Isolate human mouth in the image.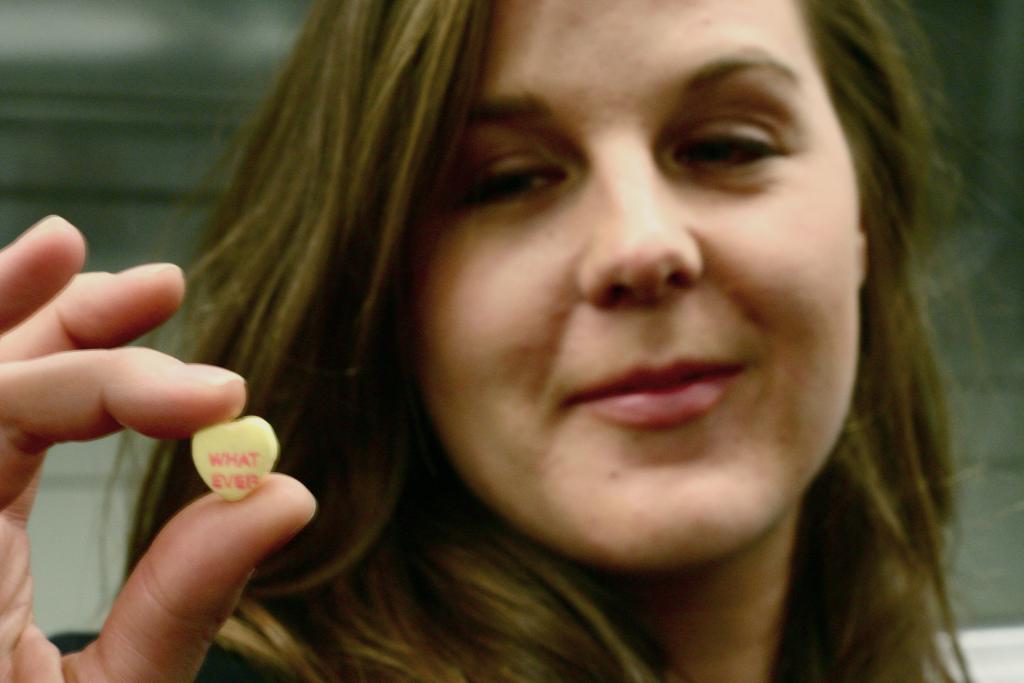
Isolated region: (572,362,743,431).
